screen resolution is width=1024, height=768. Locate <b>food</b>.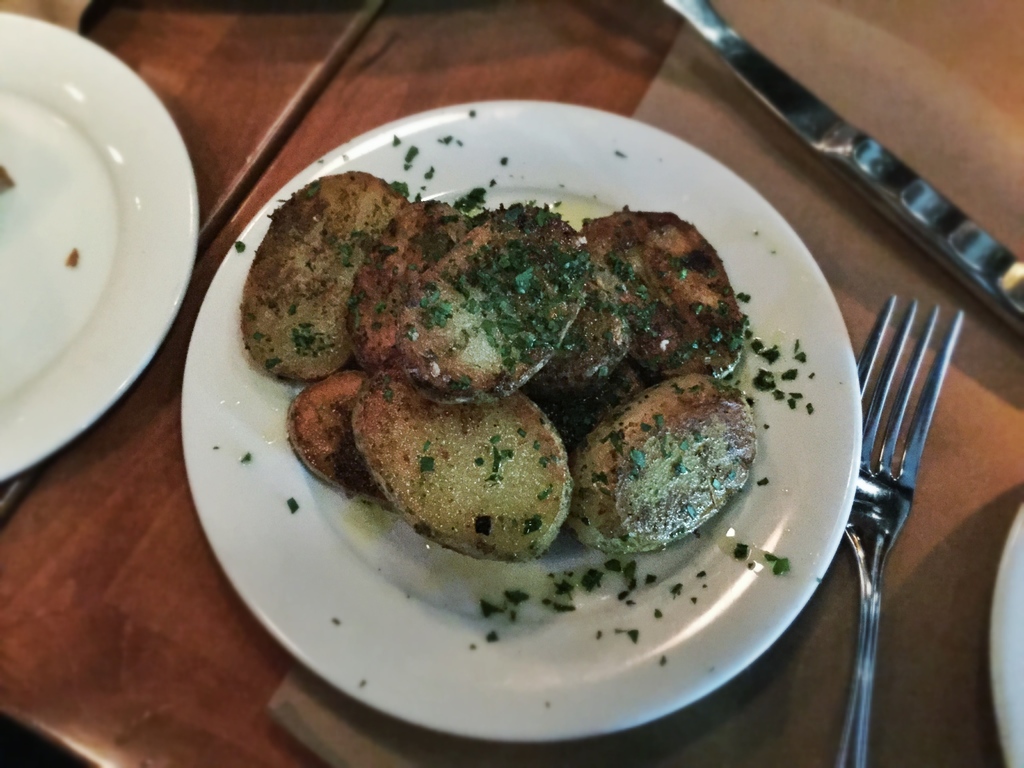
233,134,815,644.
